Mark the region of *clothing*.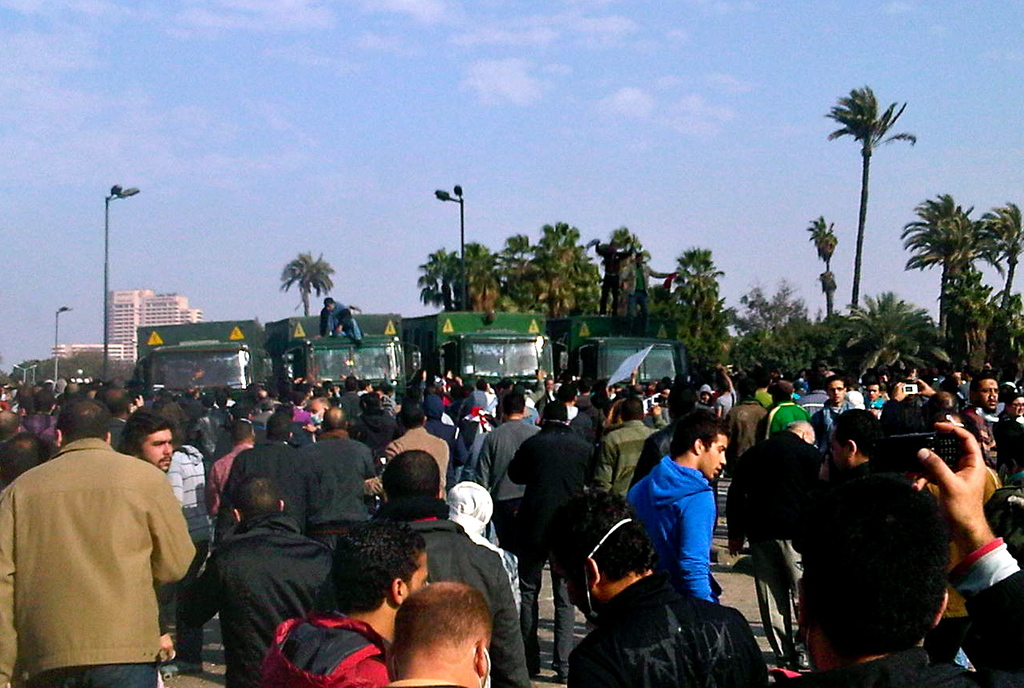
Region: pyautogui.locateOnScreen(319, 296, 363, 341).
